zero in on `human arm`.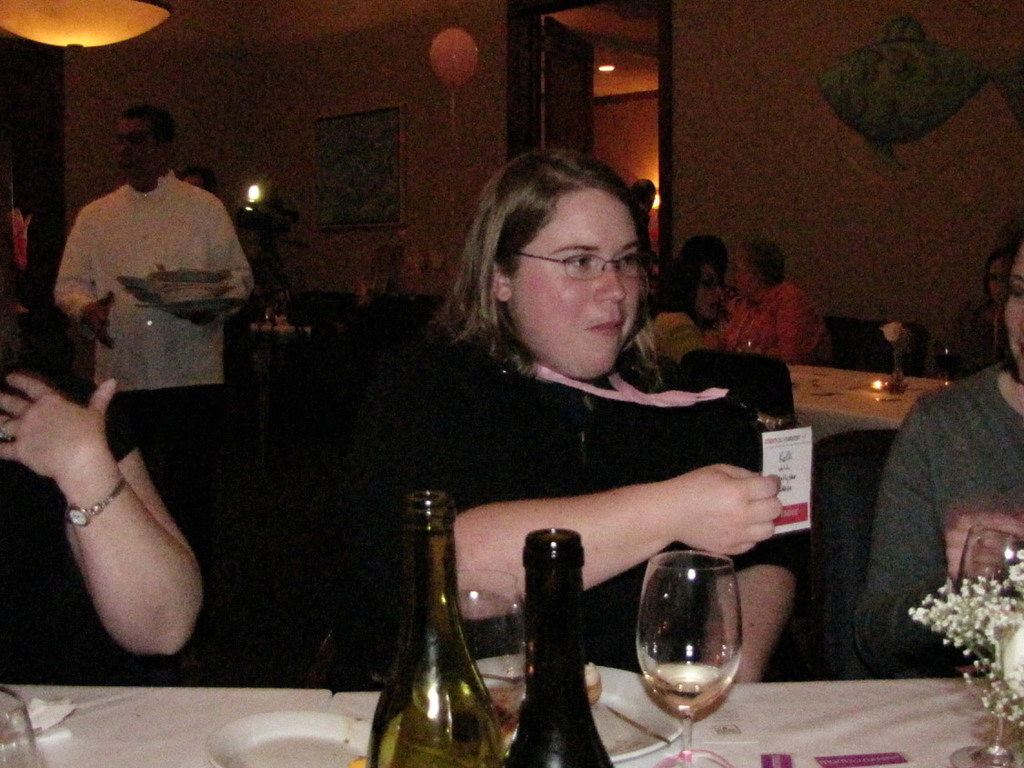
Zeroed in: [x1=48, y1=394, x2=206, y2=677].
